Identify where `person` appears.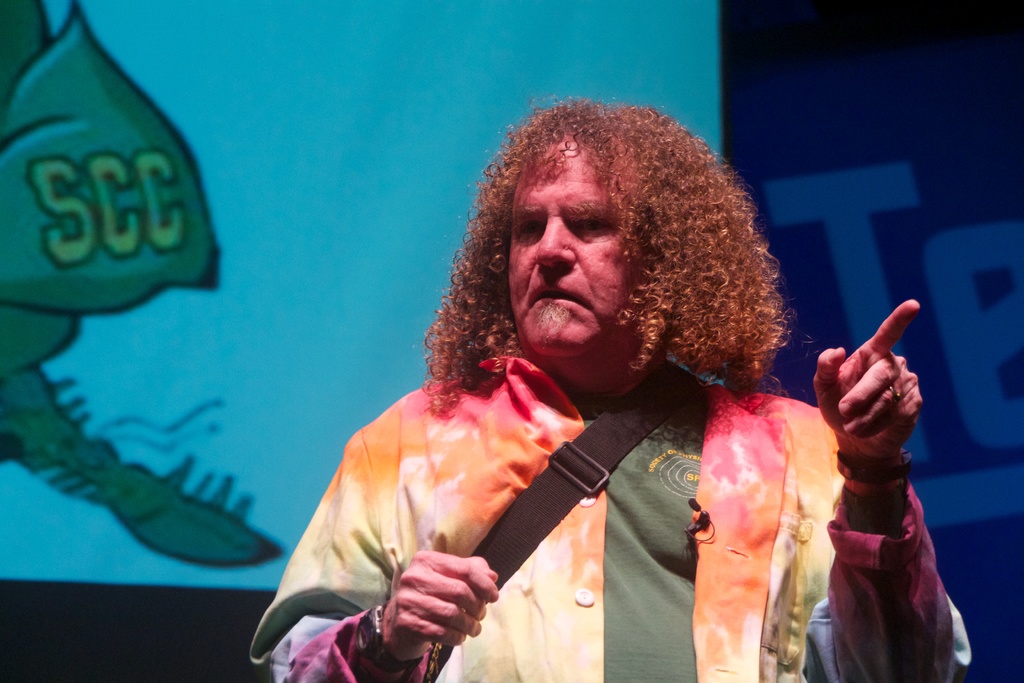
Appears at detection(241, 104, 906, 671).
